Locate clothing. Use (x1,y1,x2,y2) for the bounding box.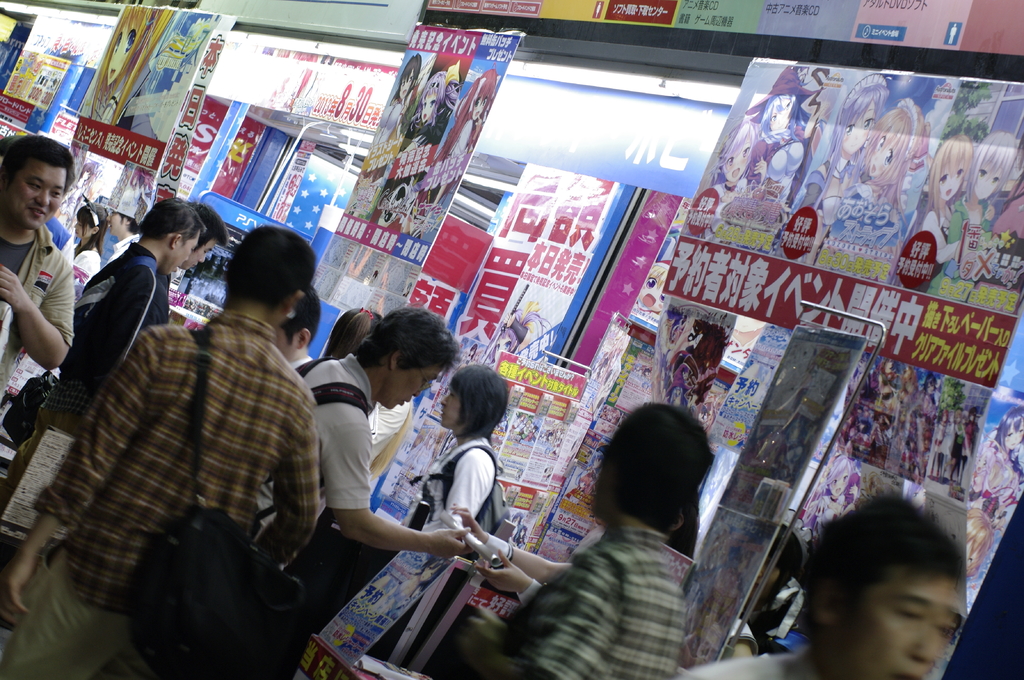
(749,126,811,211).
